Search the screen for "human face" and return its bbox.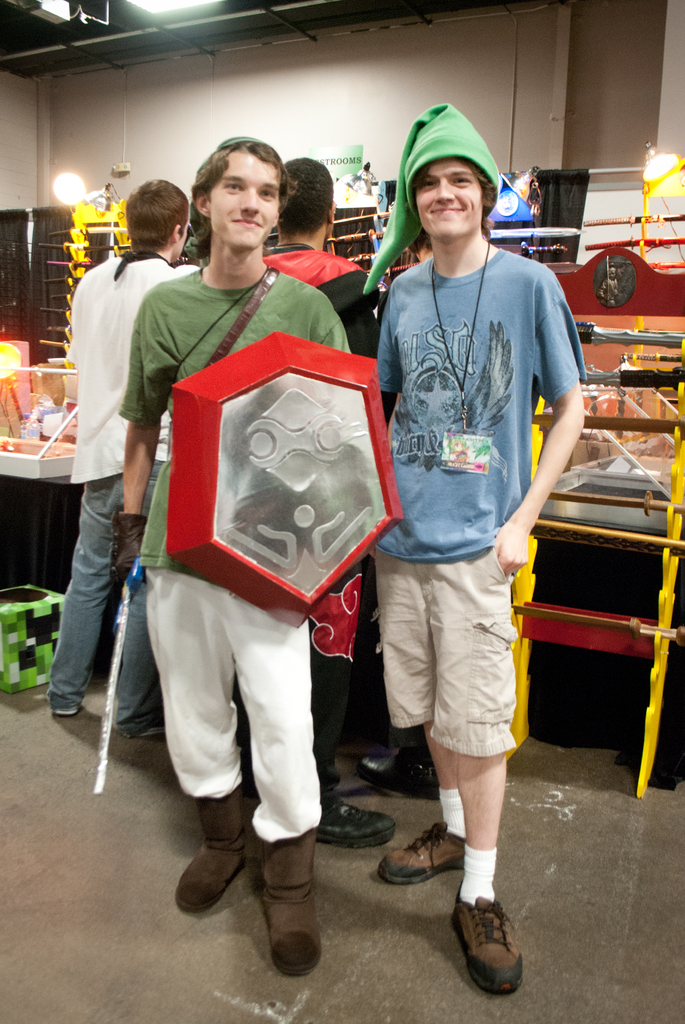
Found: [left=212, top=151, right=278, bottom=246].
